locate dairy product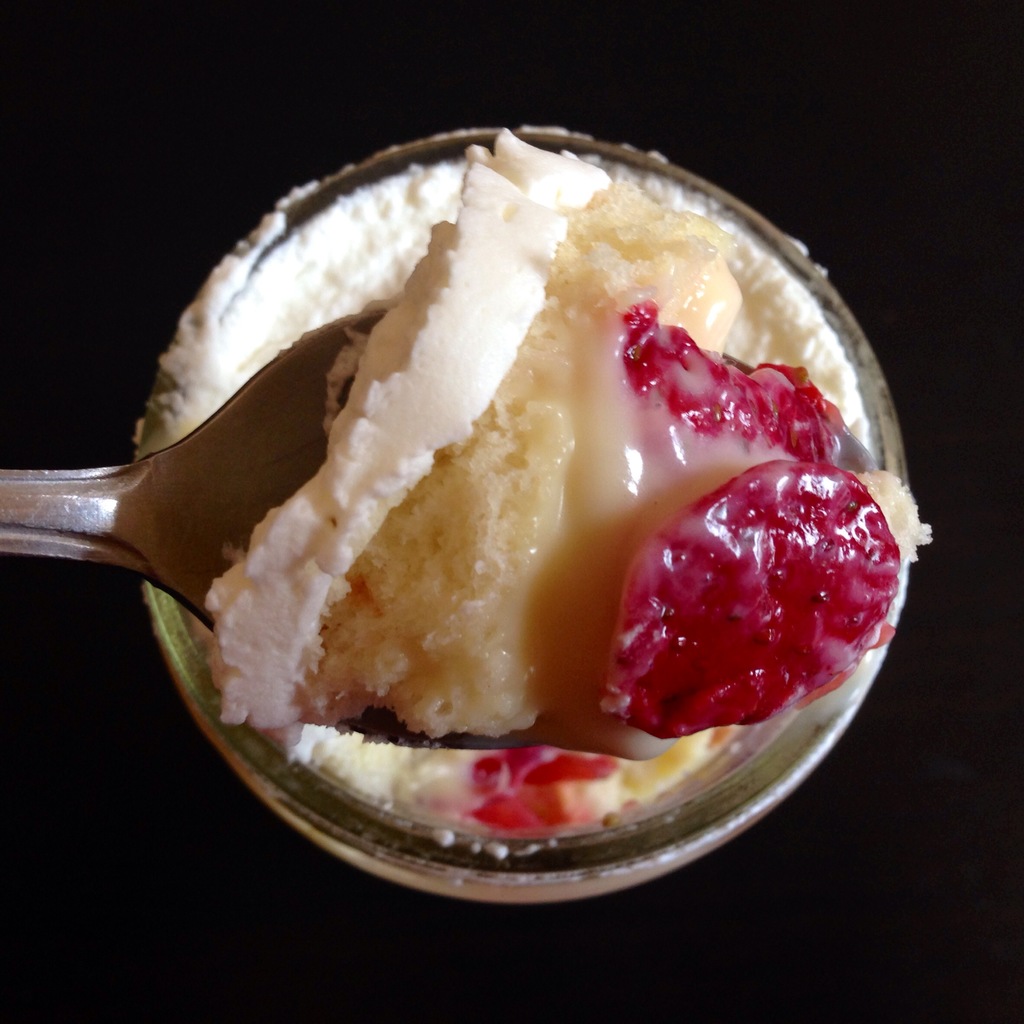
<bbox>145, 132, 934, 843</bbox>
